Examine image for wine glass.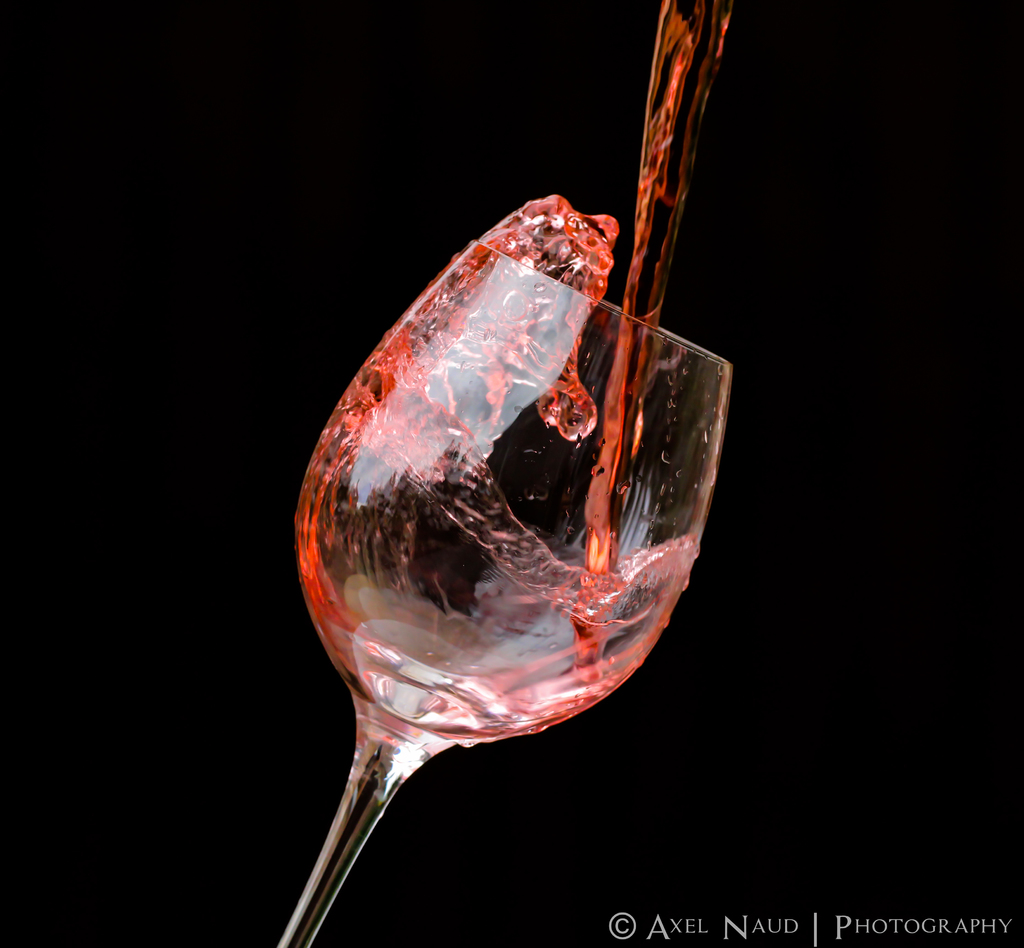
Examination result: [279, 240, 733, 947].
